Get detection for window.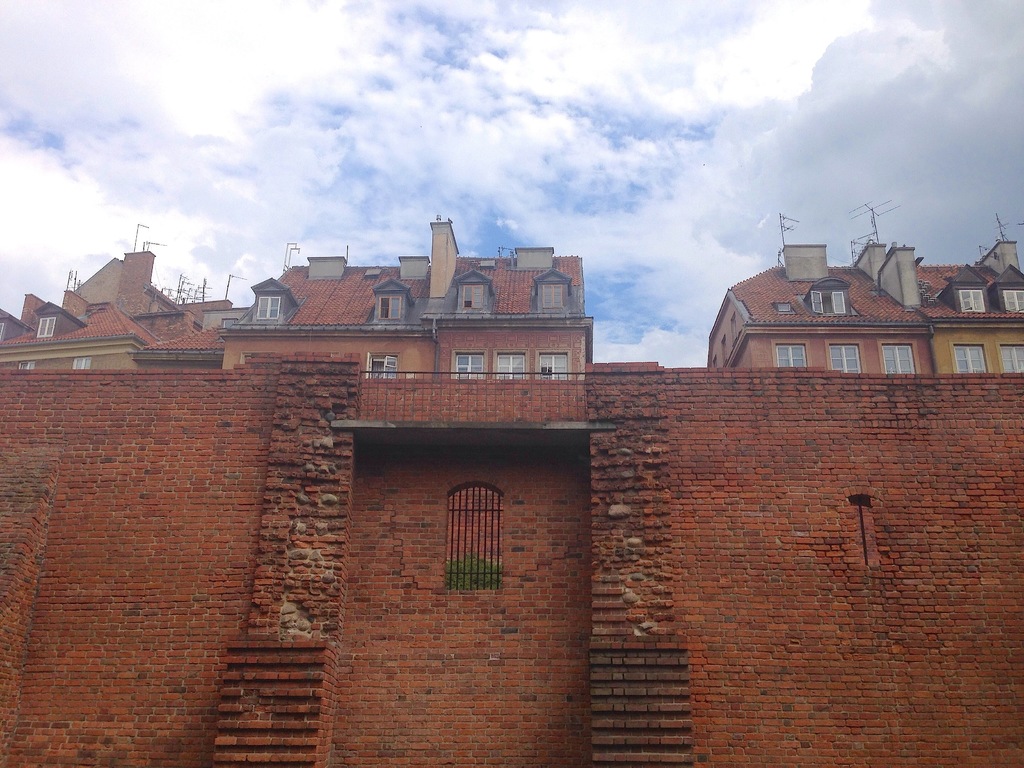
Detection: l=456, t=352, r=486, b=383.
